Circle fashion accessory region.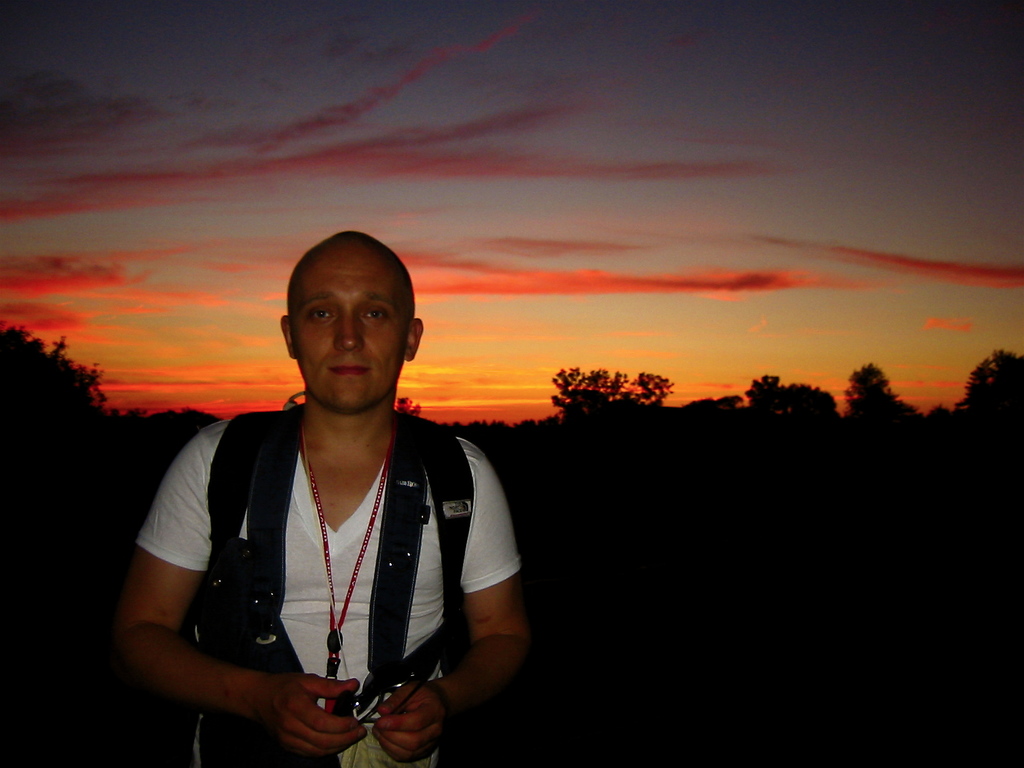
Region: <box>190,412,474,767</box>.
